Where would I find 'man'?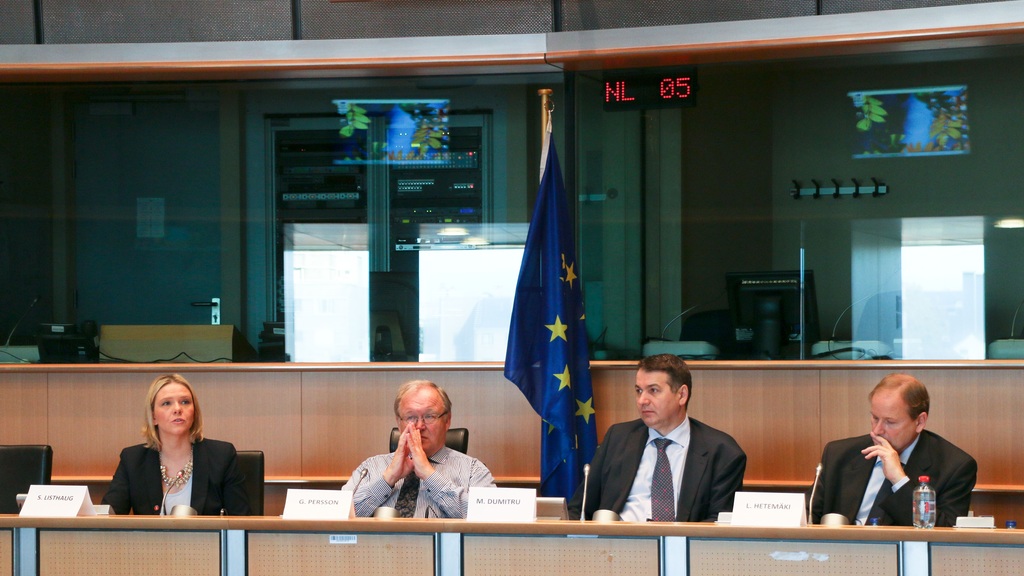
At {"x1": 102, "y1": 368, "x2": 239, "y2": 525}.
